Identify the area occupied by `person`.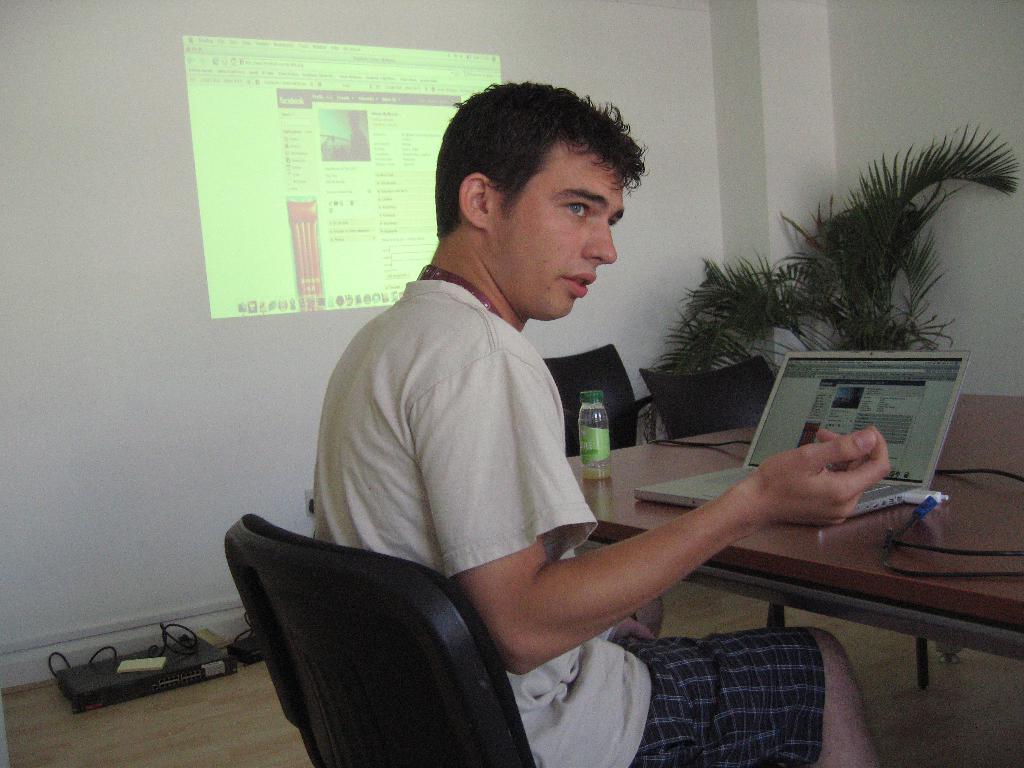
Area: {"x1": 312, "y1": 84, "x2": 885, "y2": 767}.
